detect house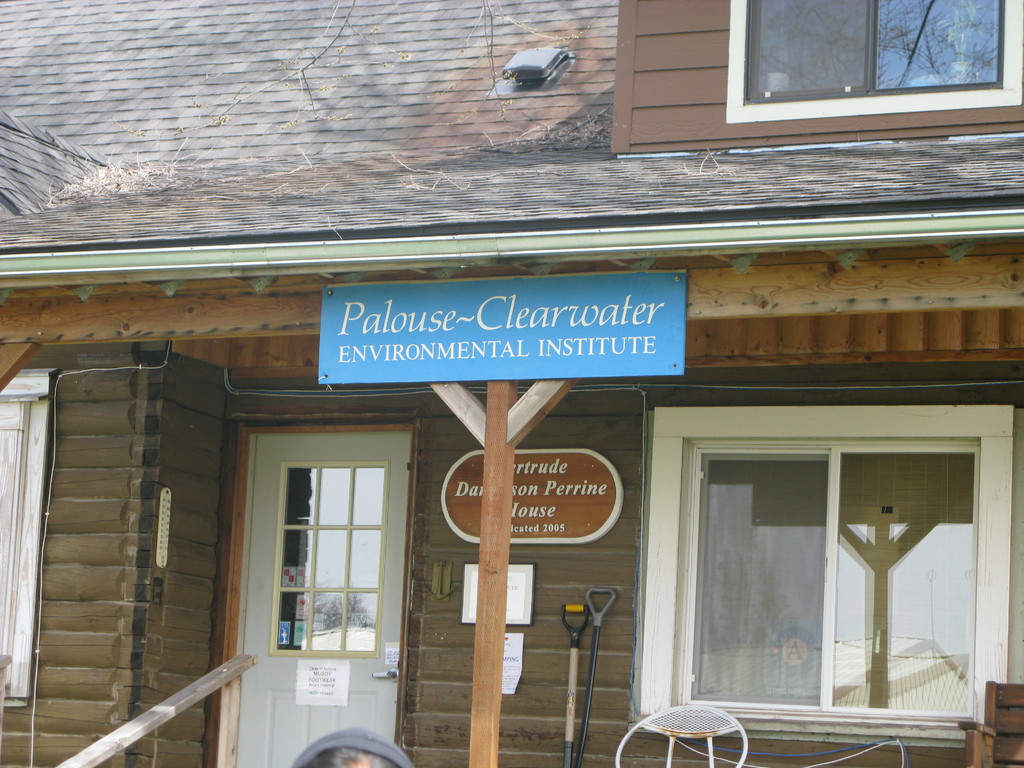
box=[0, 3, 1023, 757]
